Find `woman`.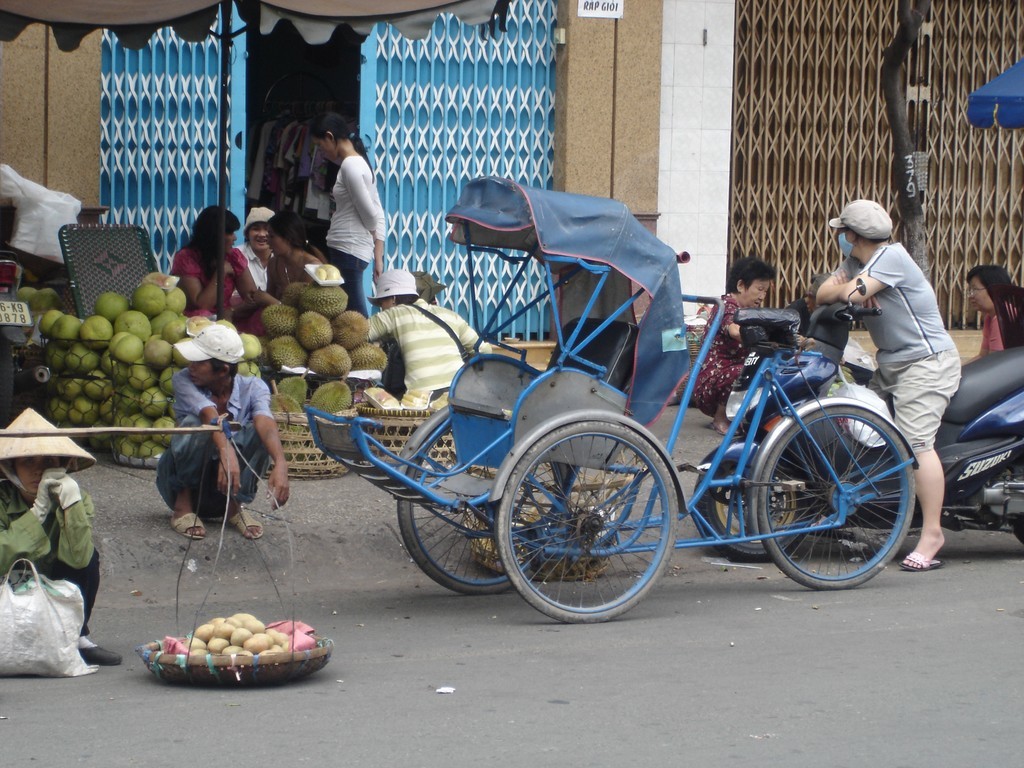
Rect(233, 203, 282, 289).
